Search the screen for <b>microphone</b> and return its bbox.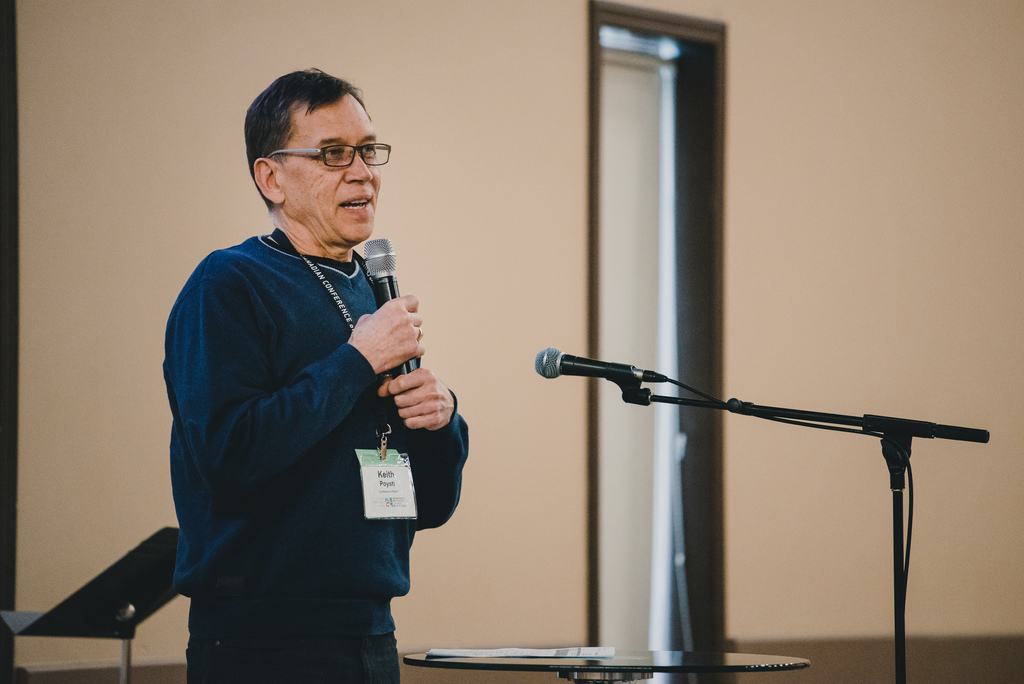
Found: {"left": 533, "top": 345, "right": 637, "bottom": 380}.
